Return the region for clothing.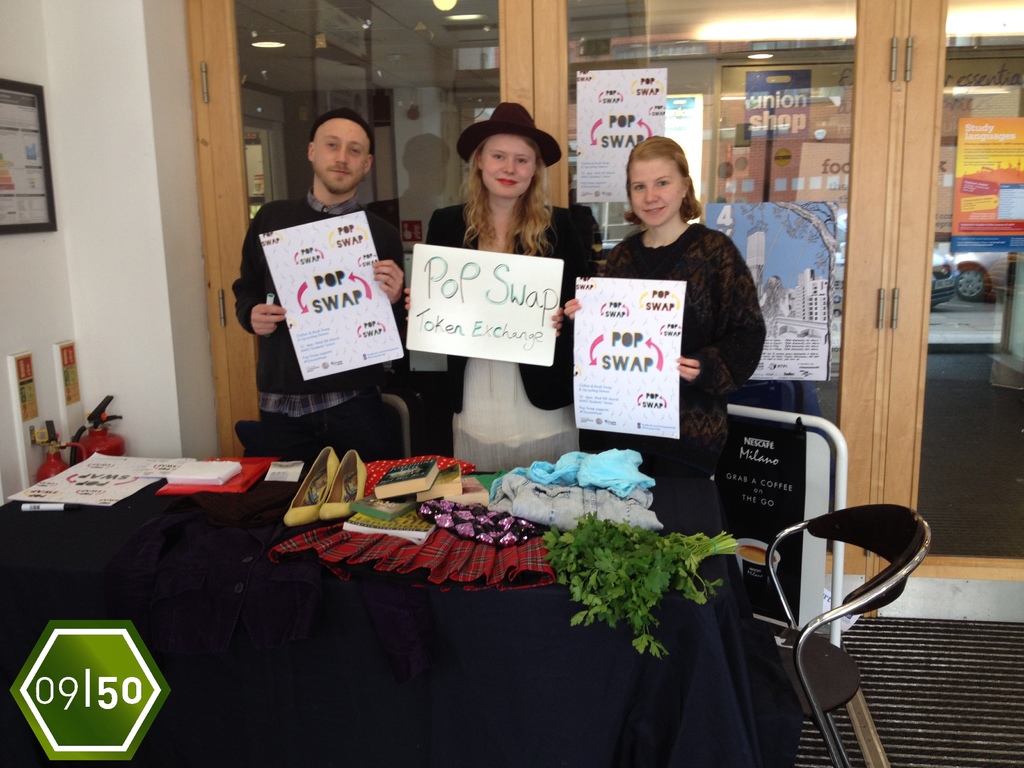
Rect(236, 210, 412, 461).
